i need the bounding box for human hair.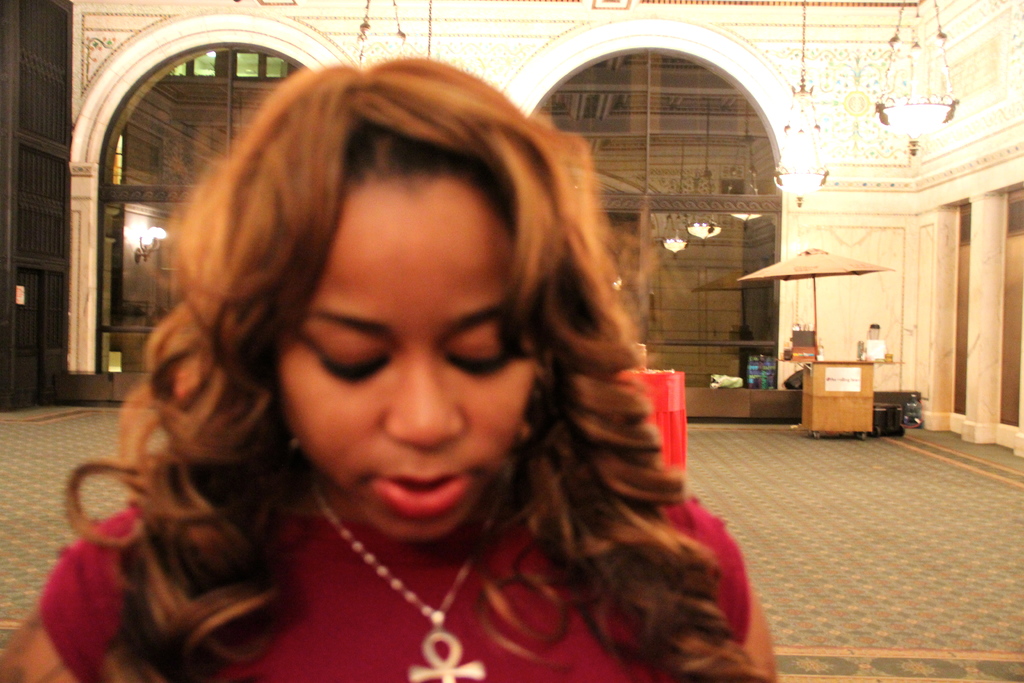
Here it is: 92 37 692 643.
